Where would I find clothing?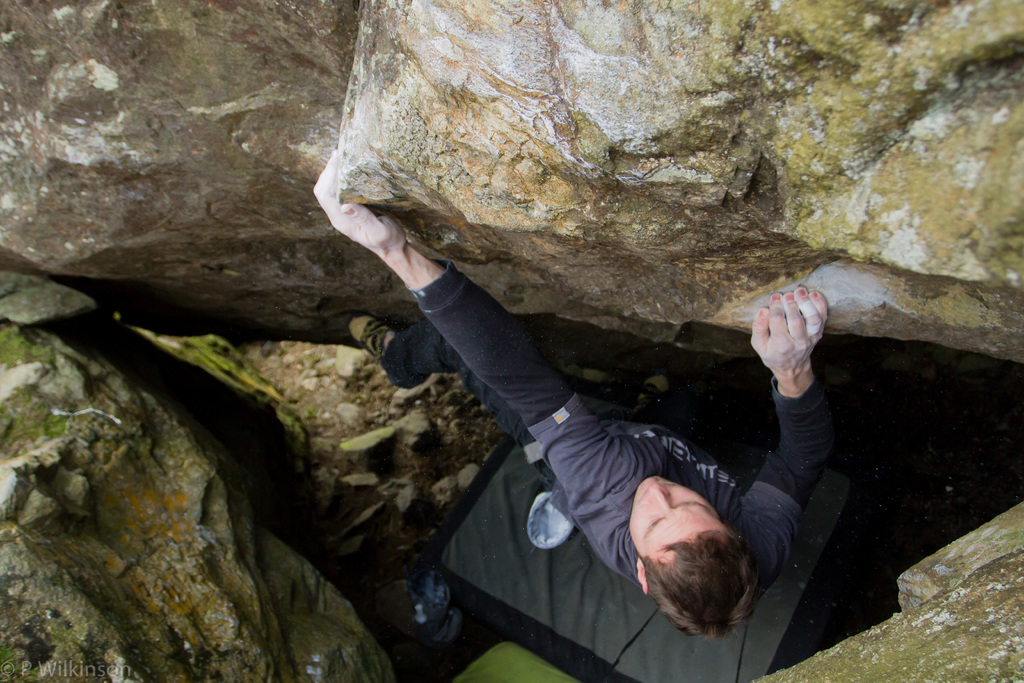
At 396, 242, 792, 642.
